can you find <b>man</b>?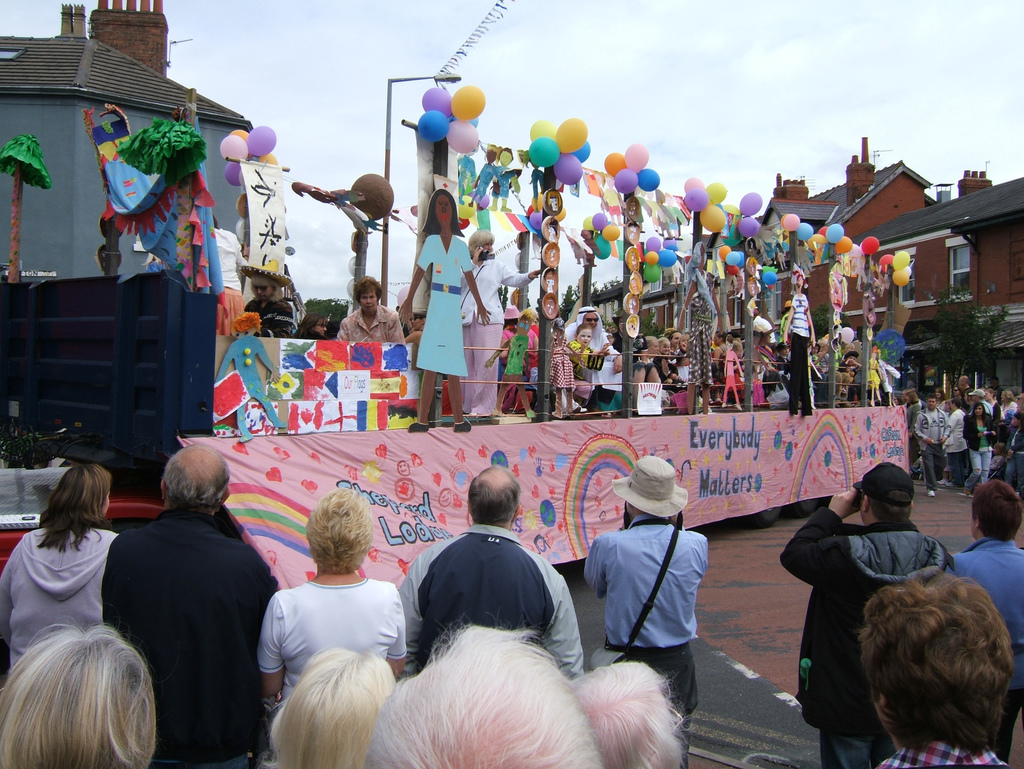
Yes, bounding box: rect(582, 454, 710, 768).
